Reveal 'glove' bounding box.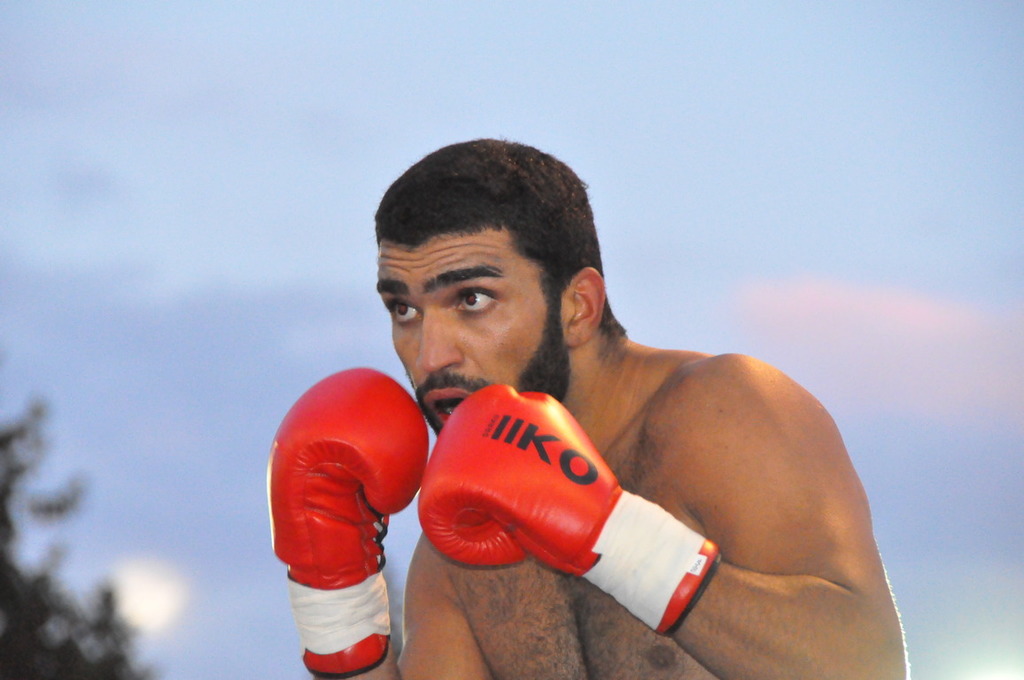
Revealed: x1=419, y1=382, x2=720, y2=639.
